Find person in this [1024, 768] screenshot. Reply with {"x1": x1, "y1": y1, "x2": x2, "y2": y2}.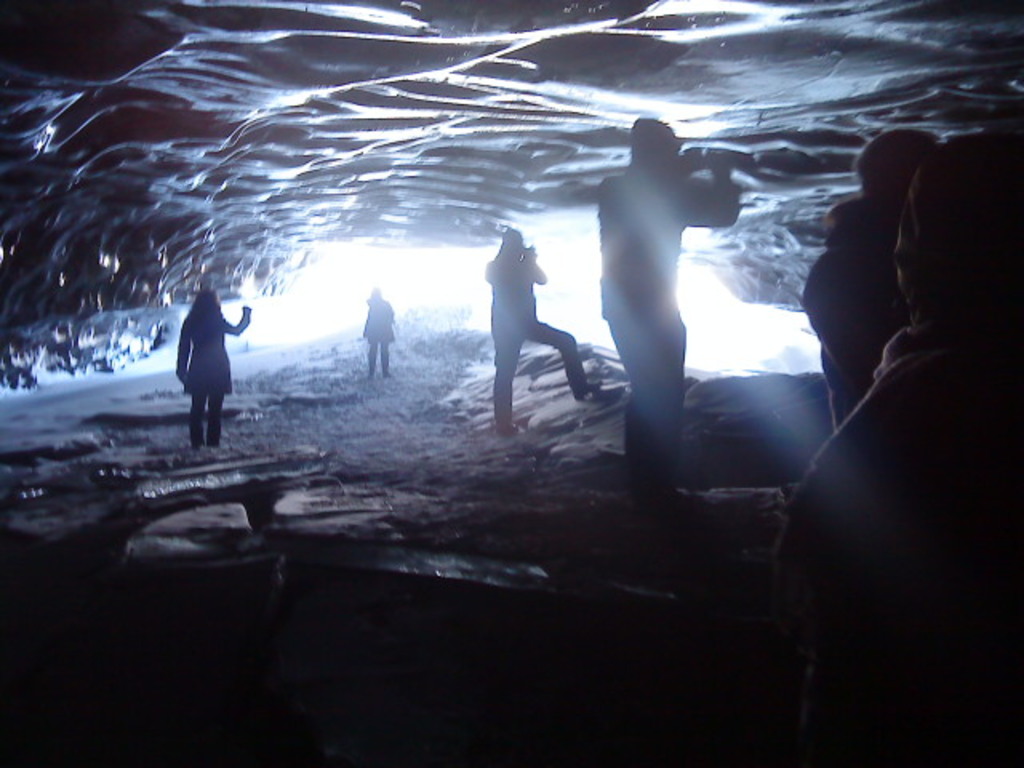
{"x1": 475, "y1": 218, "x2": 611, "y2": 437}.
